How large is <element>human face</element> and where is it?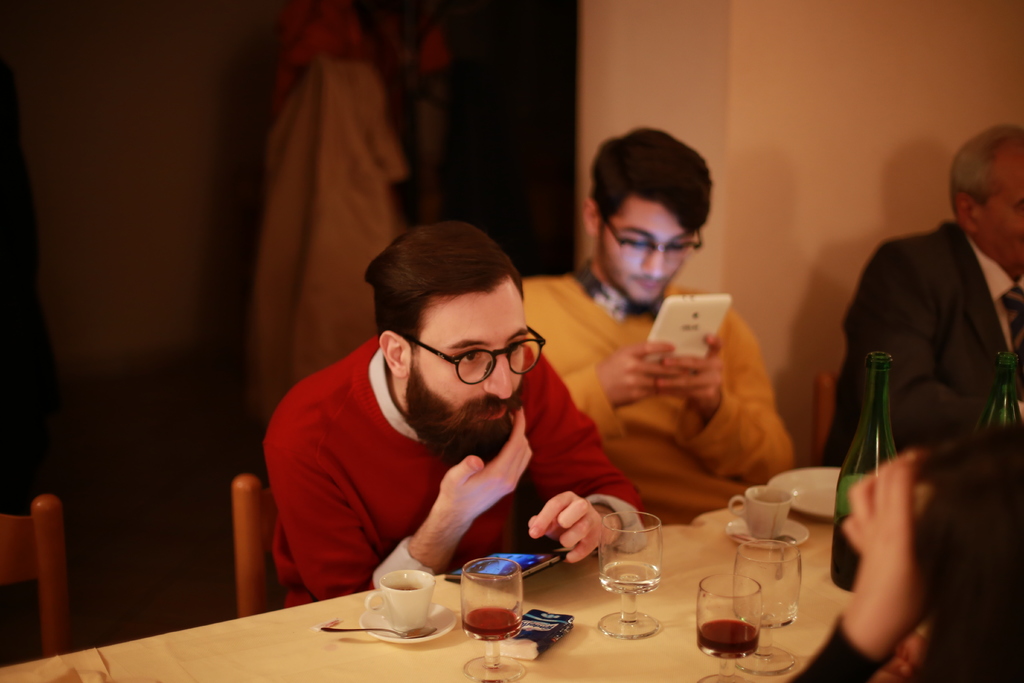
Bounding box: x1=598 y1=199 x2=694 y2=307.
